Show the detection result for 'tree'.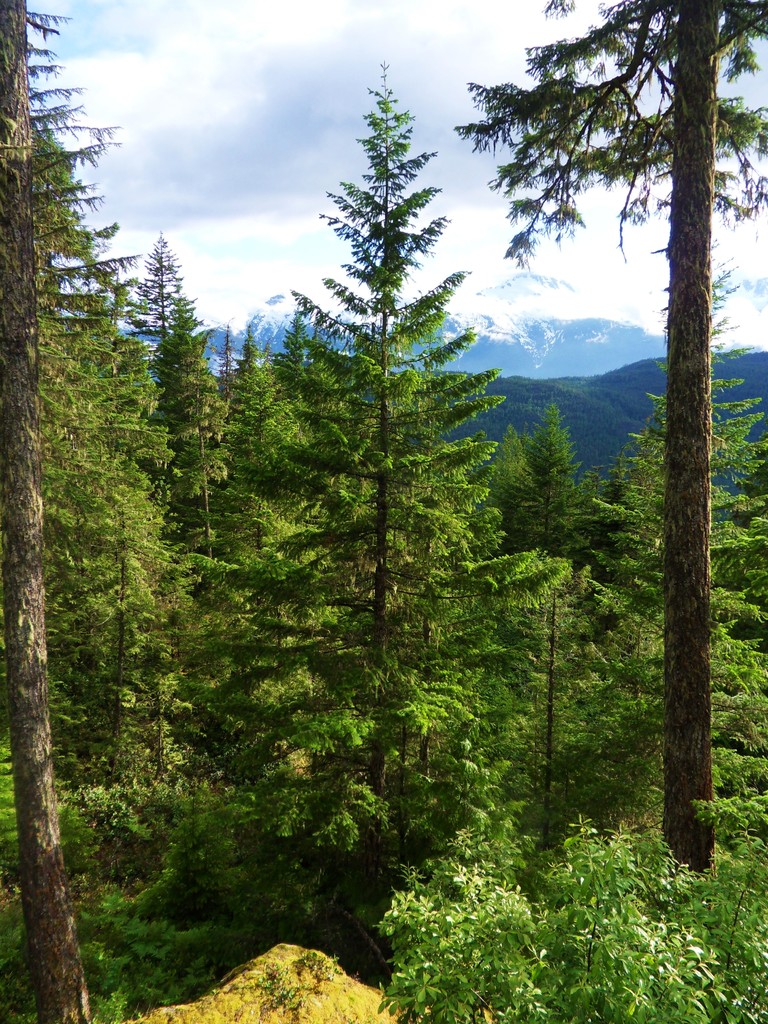
<box>0,0,282,1023</box>.
